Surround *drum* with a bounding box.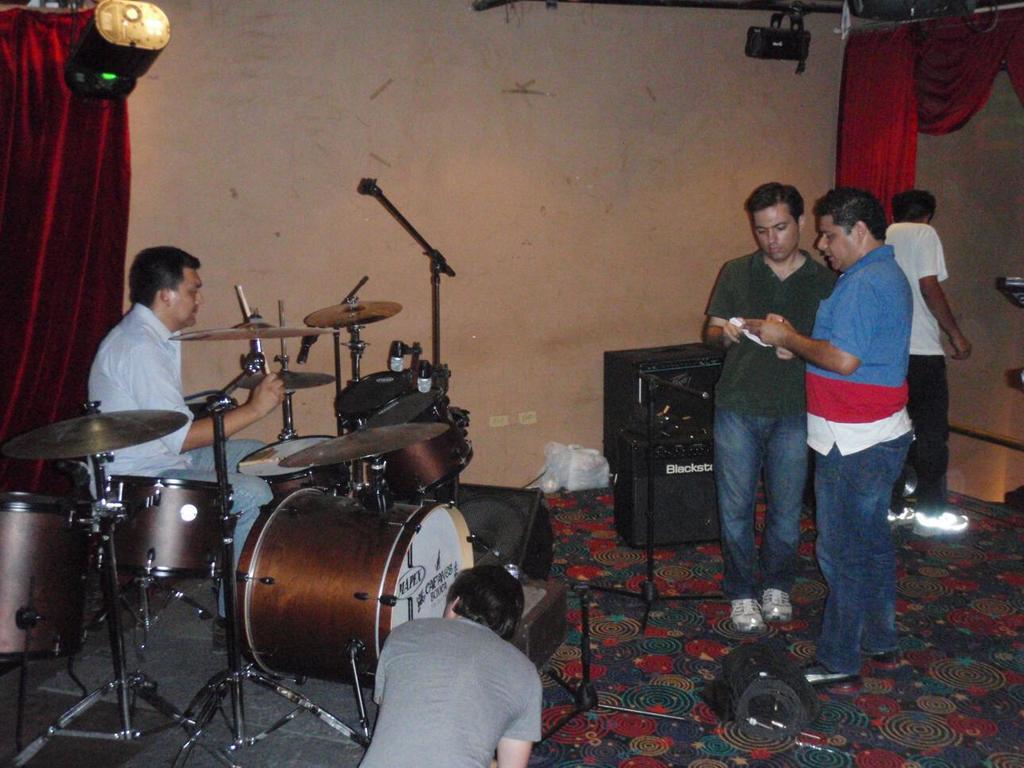
[330,372,406,421].
